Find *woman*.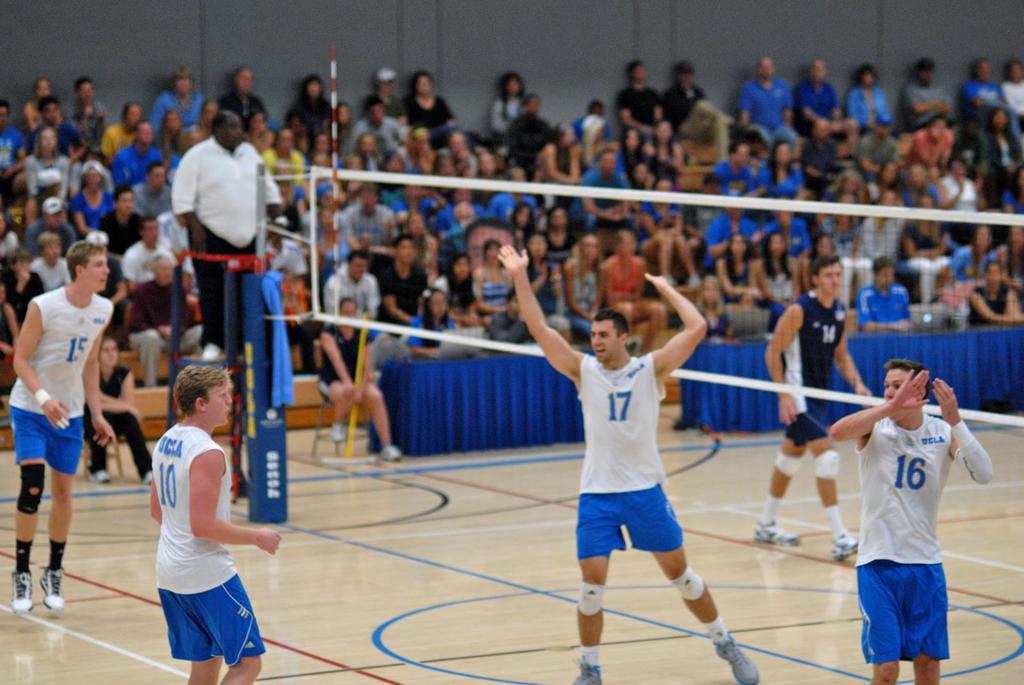
pyautogui.locateOnScreen(626, 125, 652, 176).
